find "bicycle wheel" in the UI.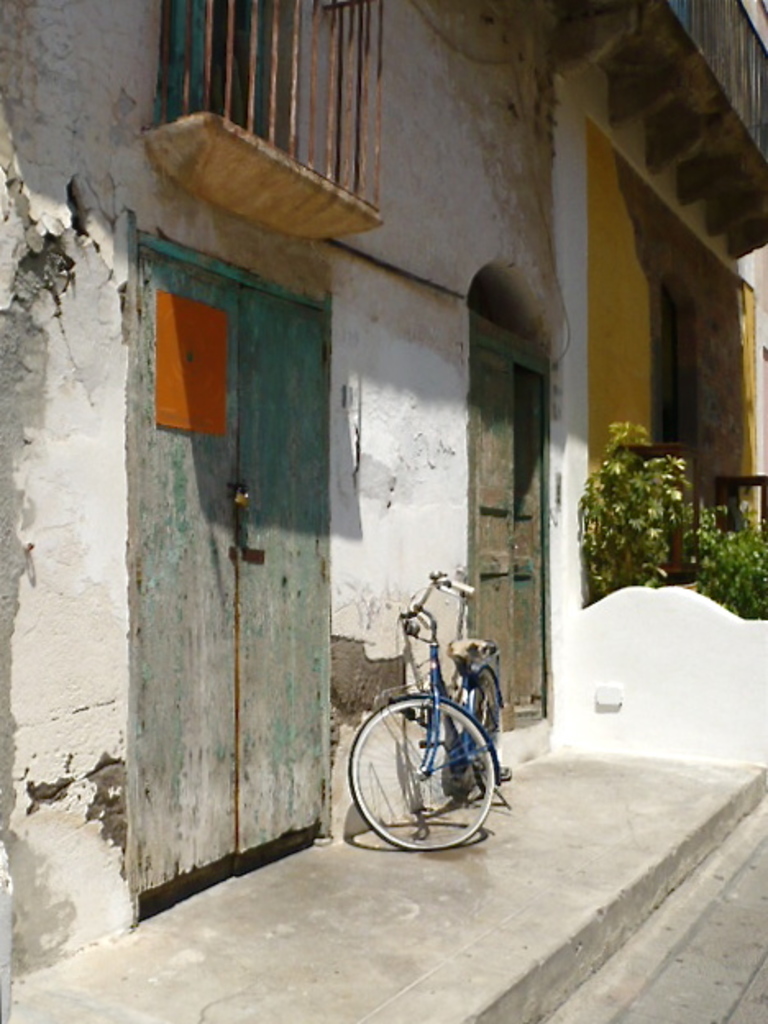
UI element at crop(464, 670, 501, 799).
